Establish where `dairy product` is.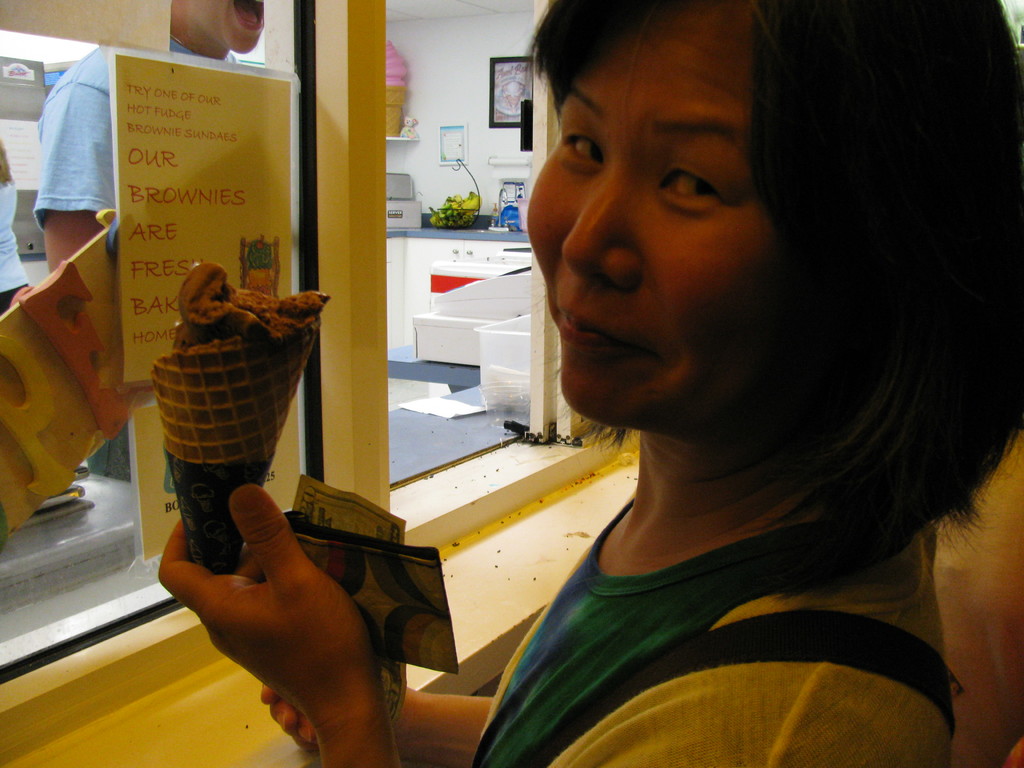
Established at box=[165, 264, 335, 365].
